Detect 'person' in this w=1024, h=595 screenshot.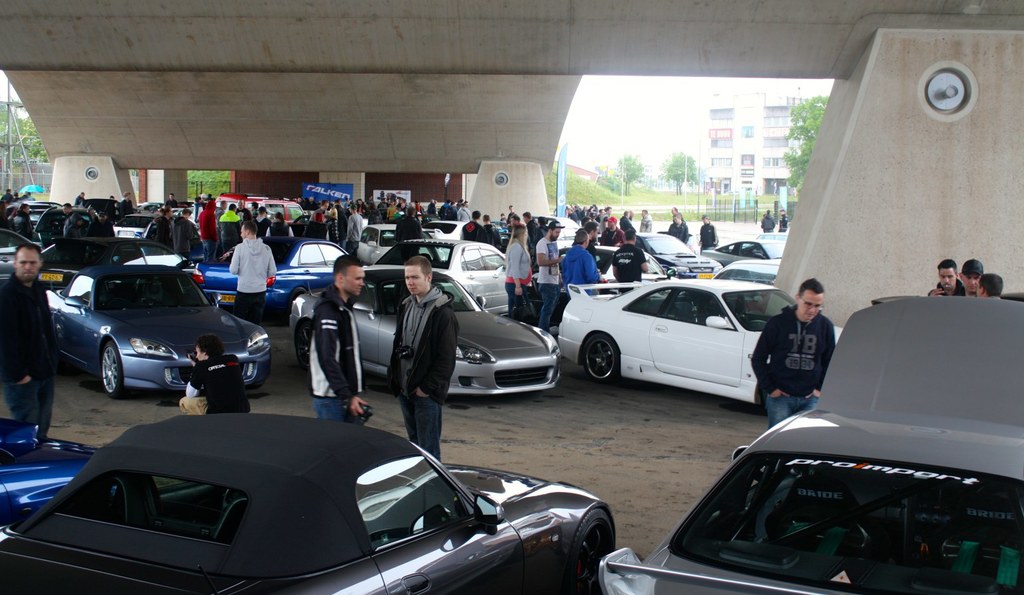
Detection: 928/256/972/297.
